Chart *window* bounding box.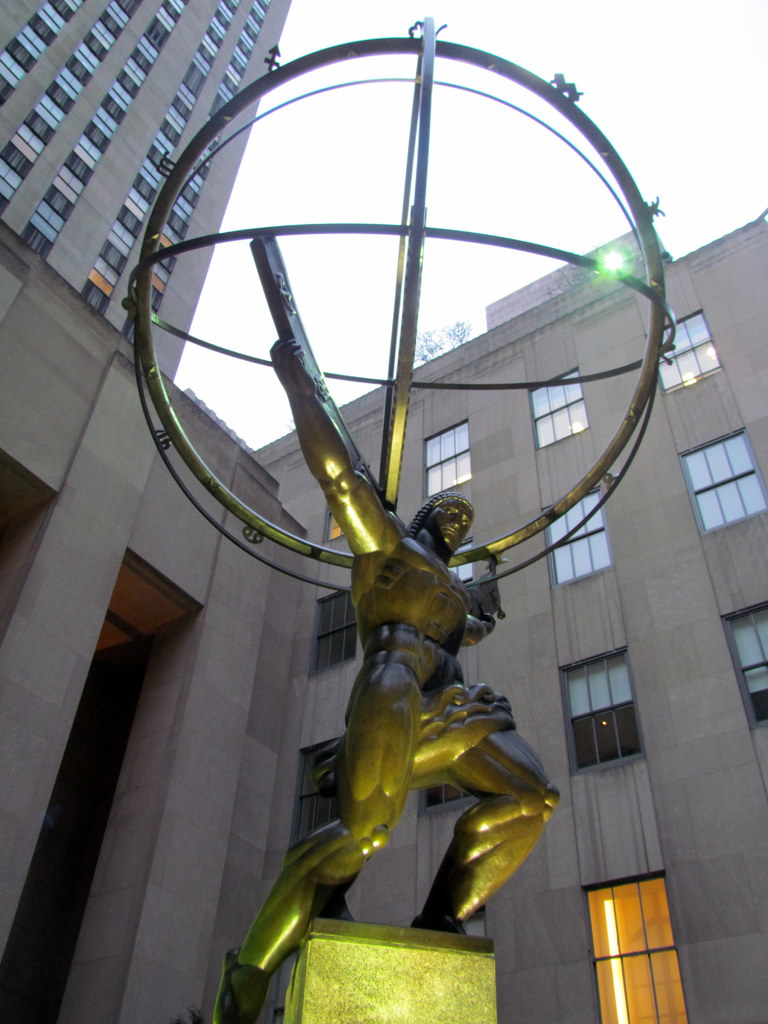
Charted: Rect(308, 577, 376, 676).
